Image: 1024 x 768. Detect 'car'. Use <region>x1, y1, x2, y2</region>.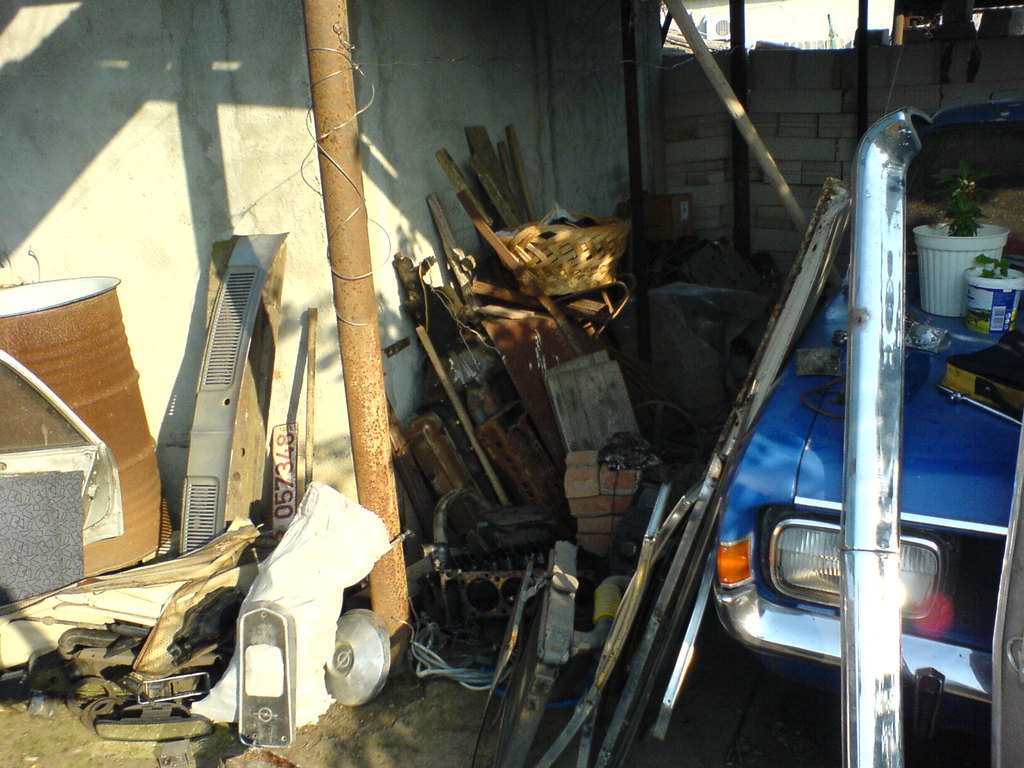
<region>715, 98, 1016, 746</region>.
